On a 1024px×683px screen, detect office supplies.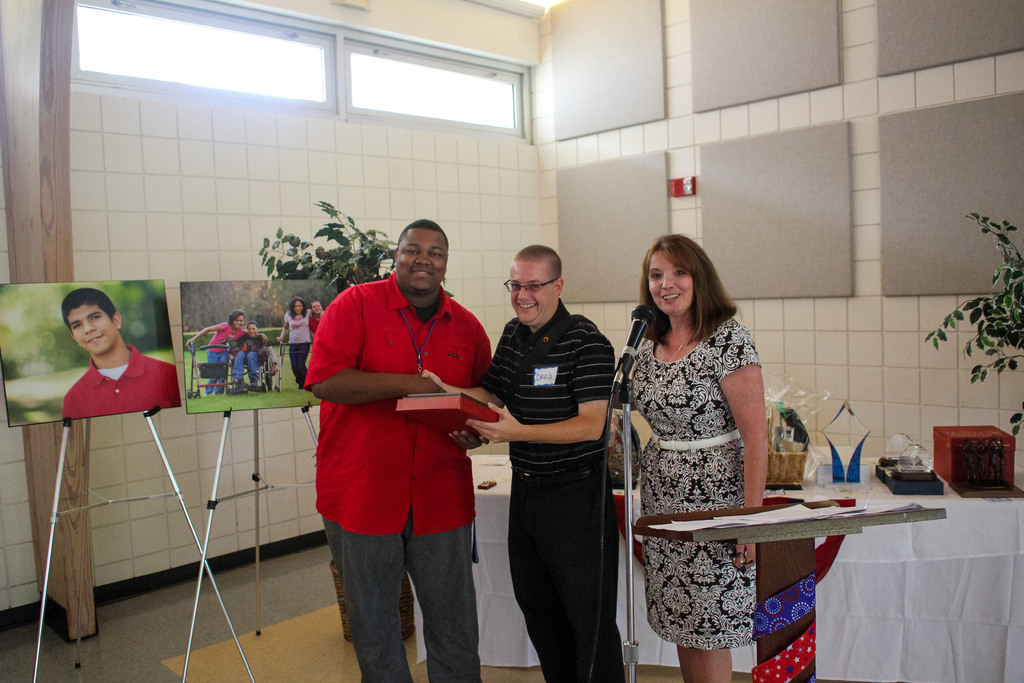
936/419/1011/489.
